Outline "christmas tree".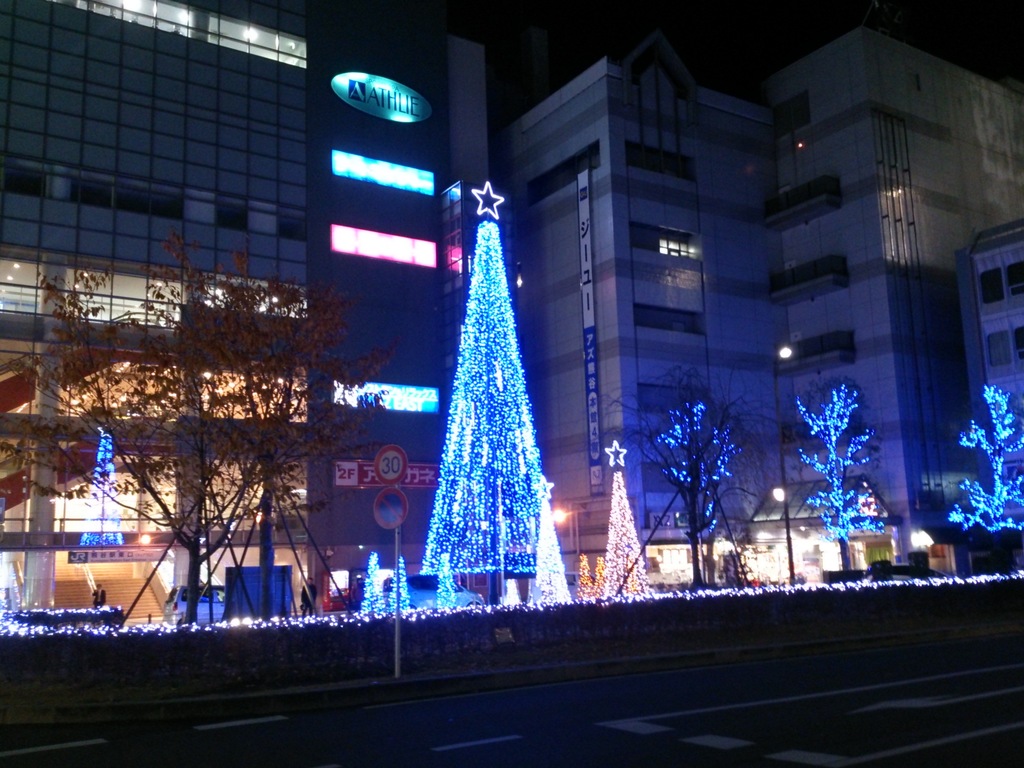
Outline: x1=573 y1=553 x2=589 y2=602.
